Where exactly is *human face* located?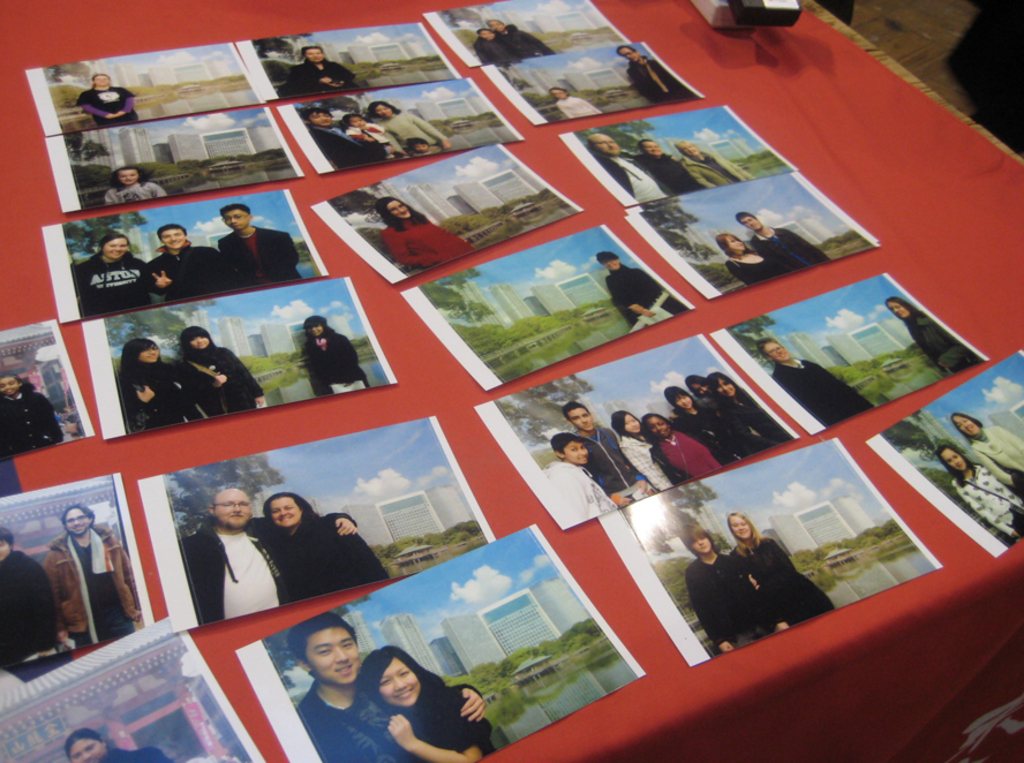
Its bounding box is (311,626,361,686).
